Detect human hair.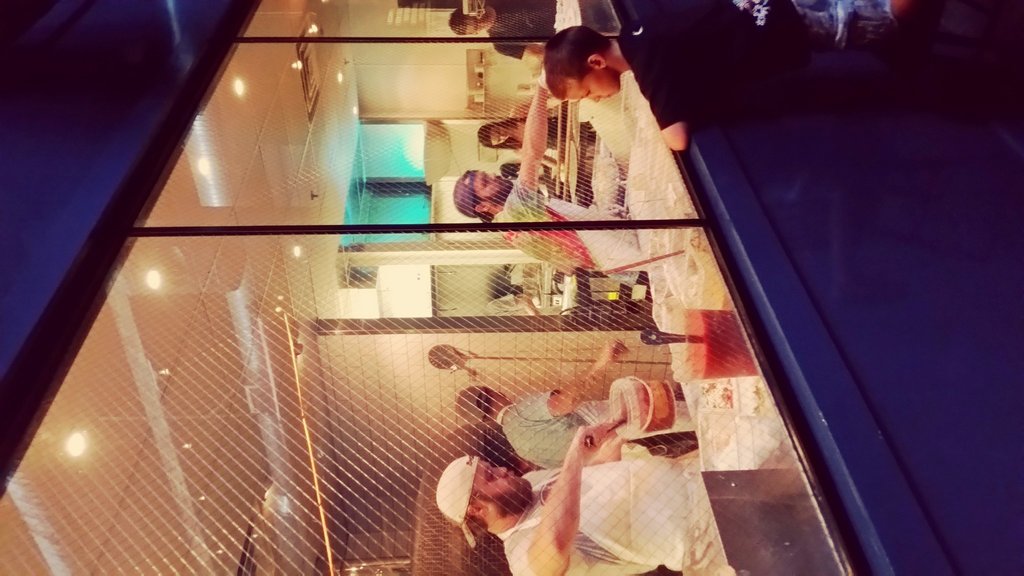
Detected at x1=545 y1=29 x2=615 y2=98.
